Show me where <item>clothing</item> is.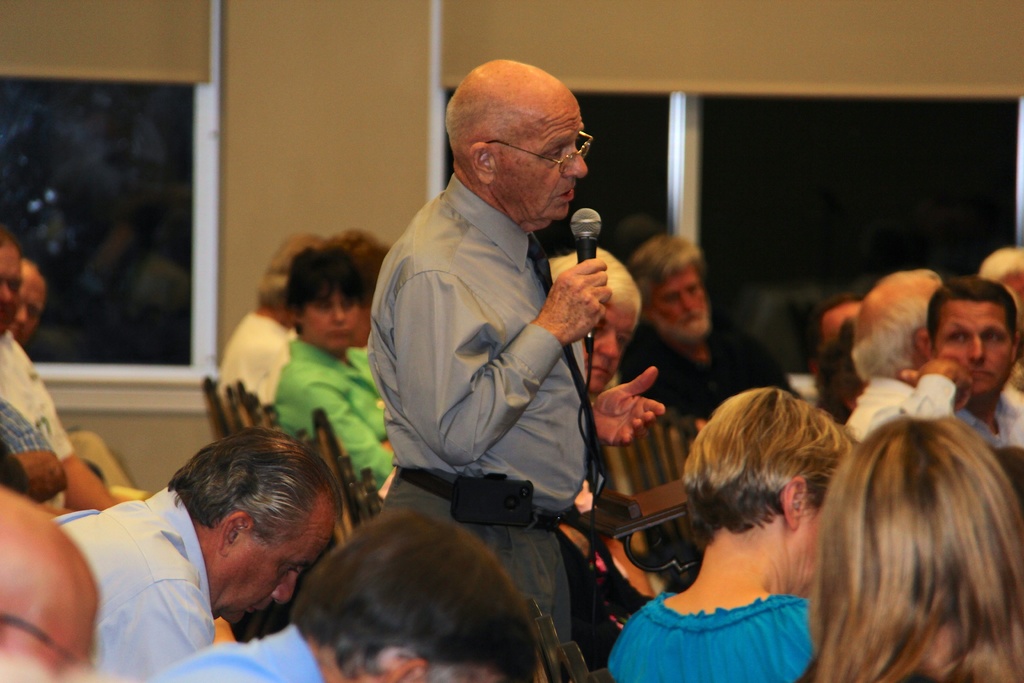
<item>clothing</item> is at [x1=0, y1=401, x2=56, y2=470].
